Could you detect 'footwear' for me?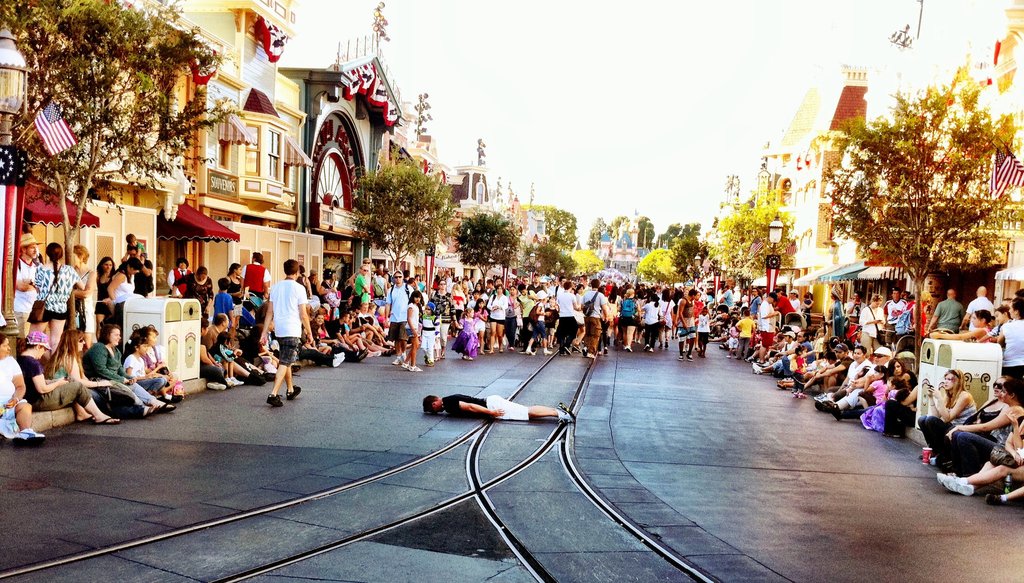
Detection result: box(572, 345, 584, 353).
